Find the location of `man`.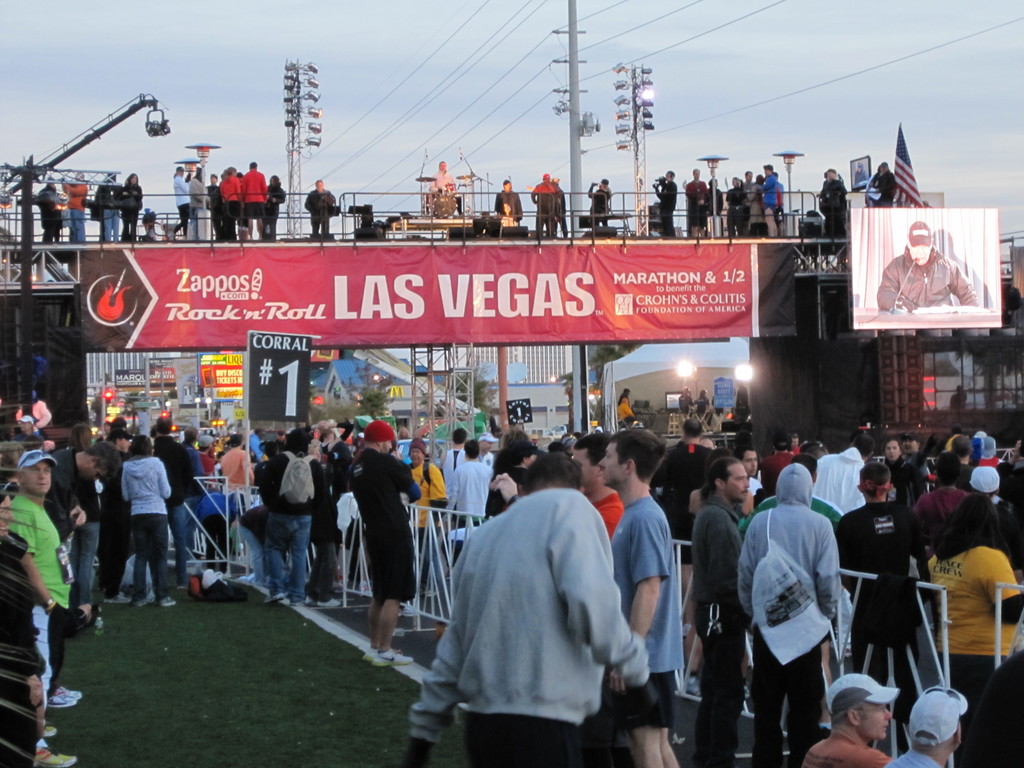
Location: detection(59, 167, 93, 246).
